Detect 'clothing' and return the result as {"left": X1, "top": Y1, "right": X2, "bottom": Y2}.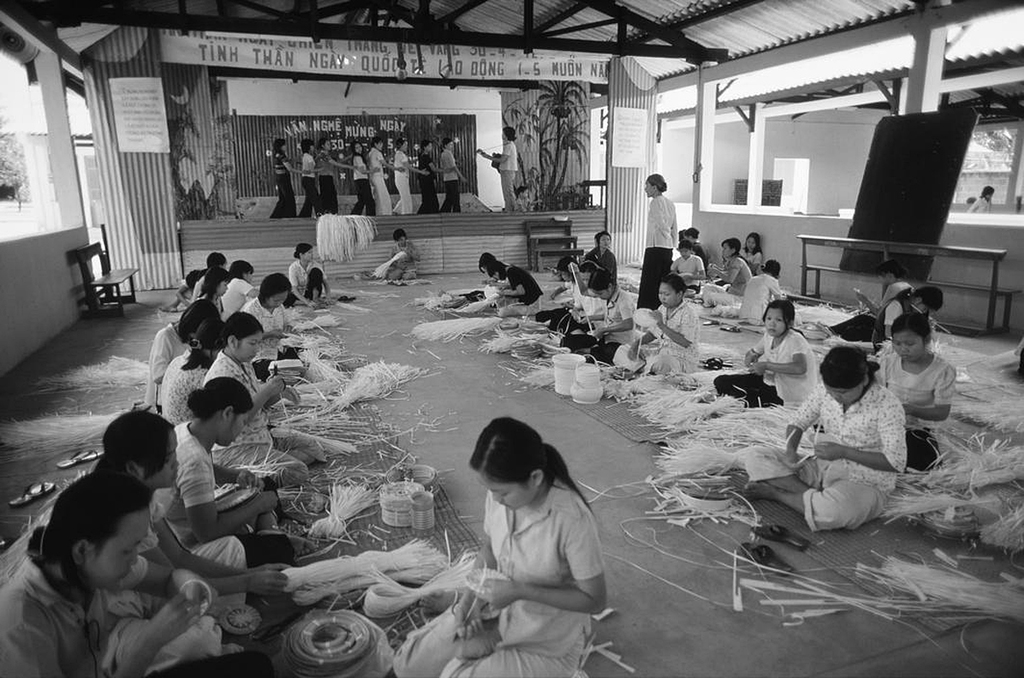
{"left": 668, "top": 250, "right": 710, "bottom": 287}.
